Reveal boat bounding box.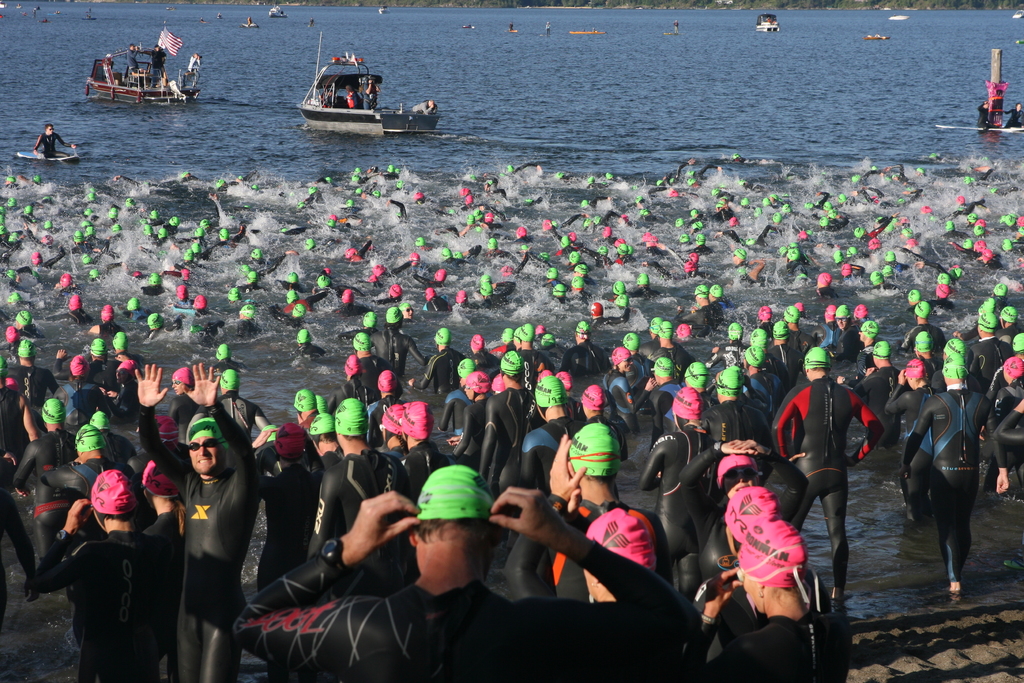
Revealed: crop(294, 27, 442, 135).
